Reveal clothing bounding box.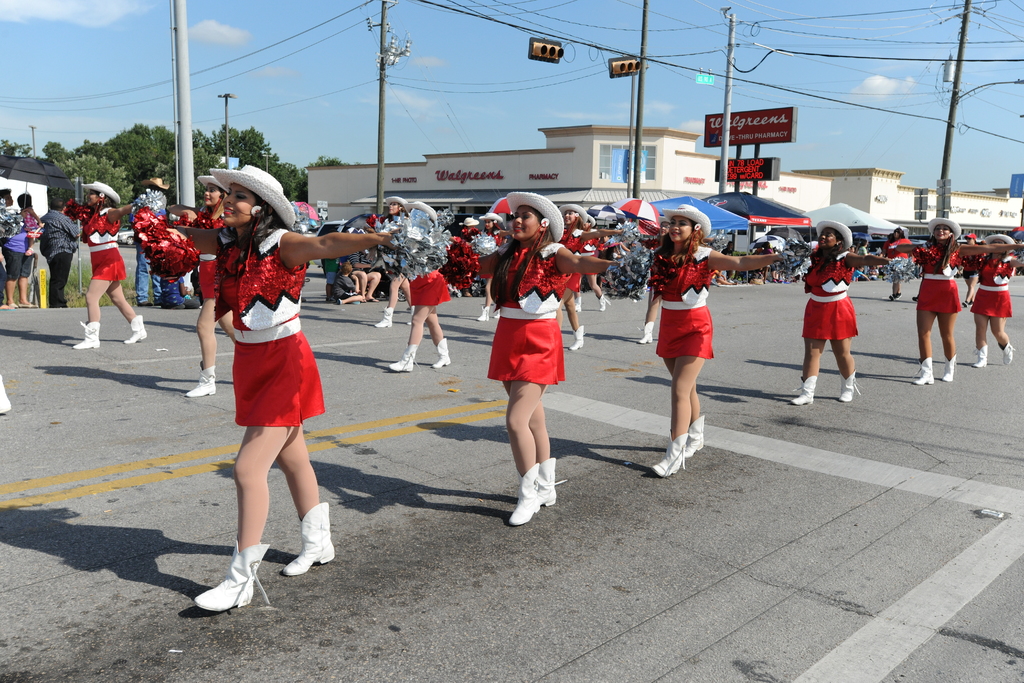
Revealed: detection(803, 249, 861, 347).
